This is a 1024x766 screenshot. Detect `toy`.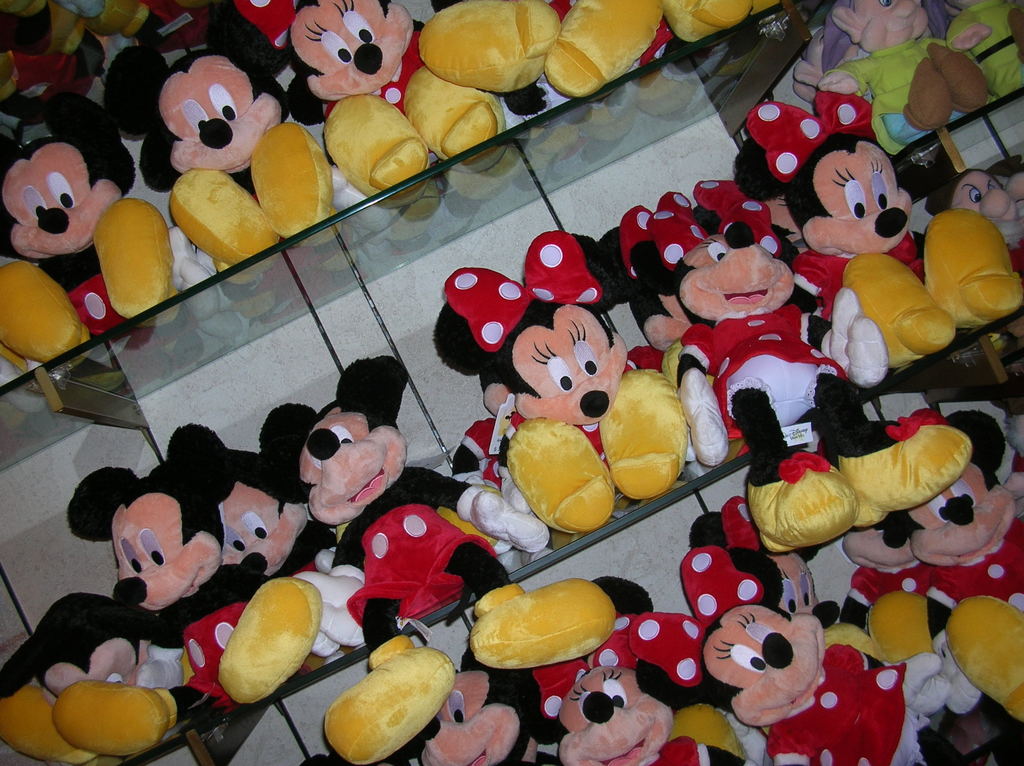
bbox=[218, 0, 310, 75].
